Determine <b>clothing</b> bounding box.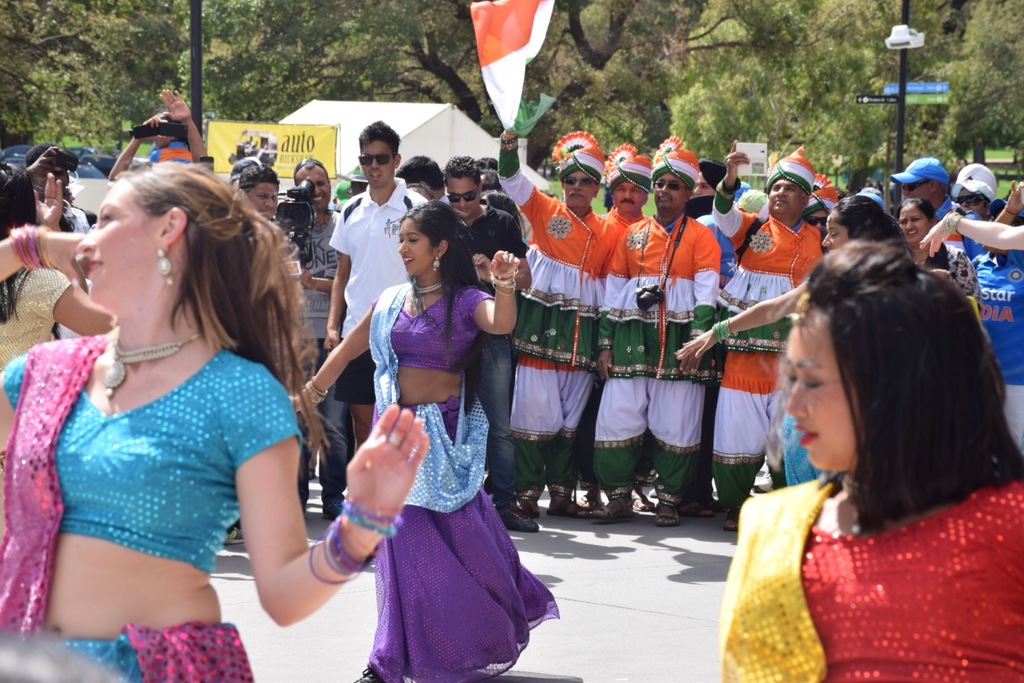
Determined: l=590, t=211, r=724, b=491.
